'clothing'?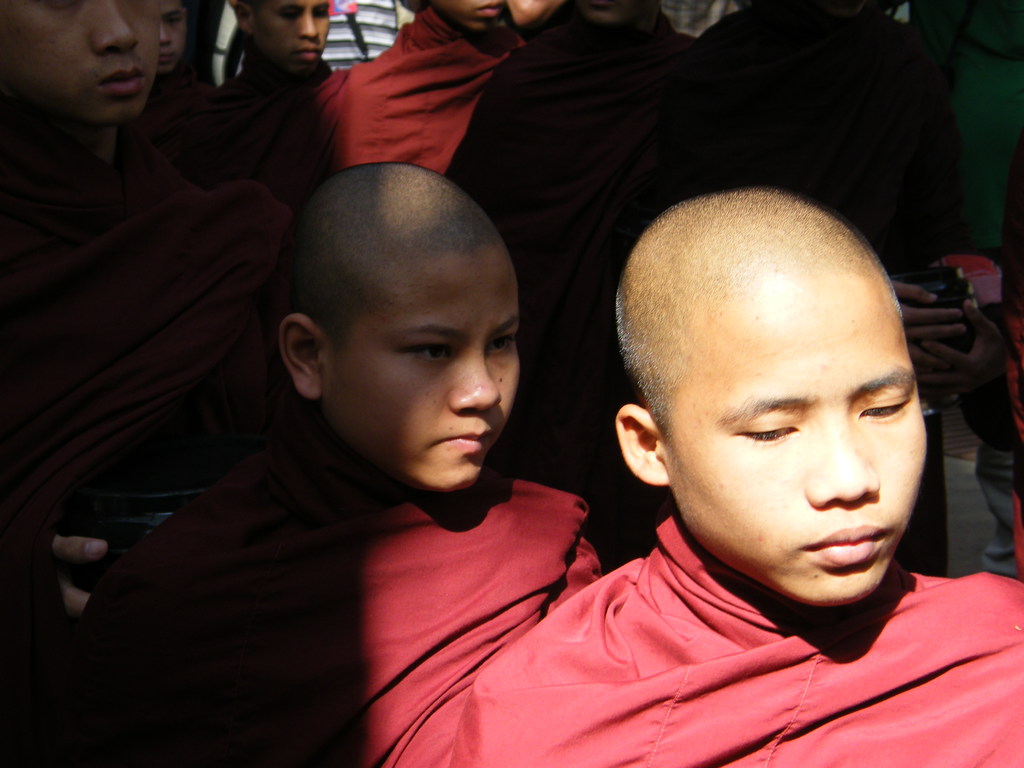
BBox(435, 514, 1021, 767)
